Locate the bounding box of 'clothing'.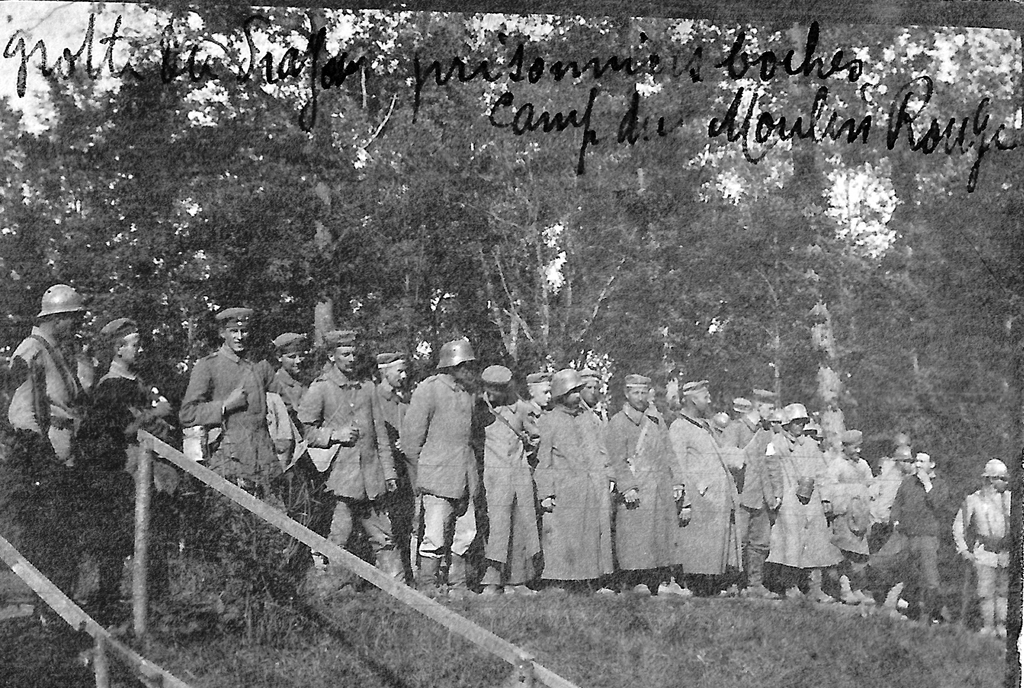
Bounding box: 668,410,744,574.
